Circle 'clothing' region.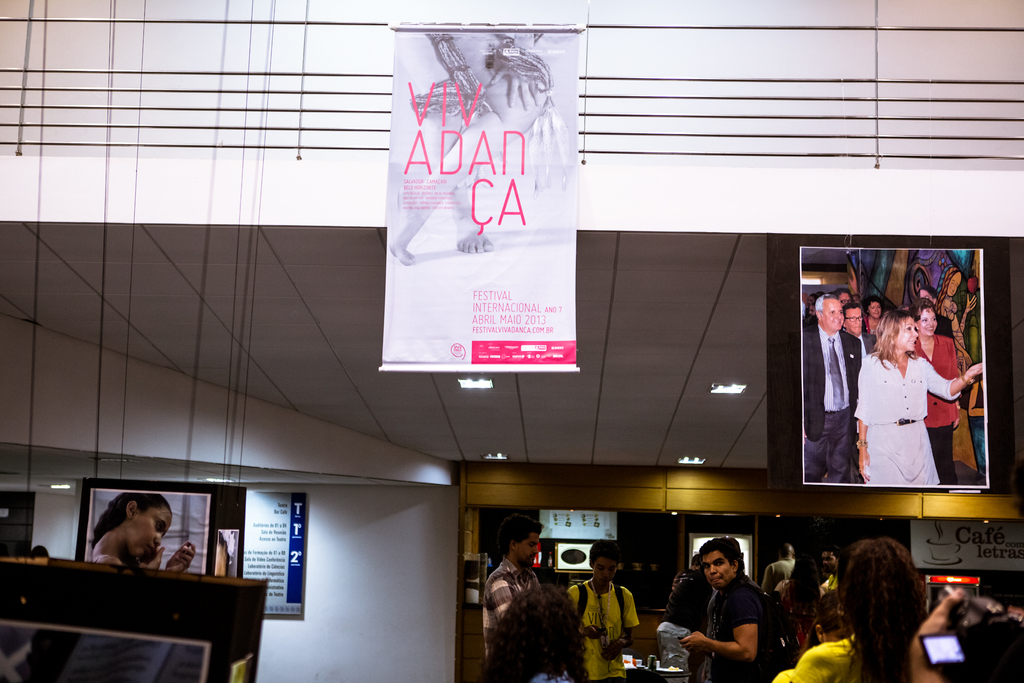
Region: BBox(774, 634, 900, 682).
